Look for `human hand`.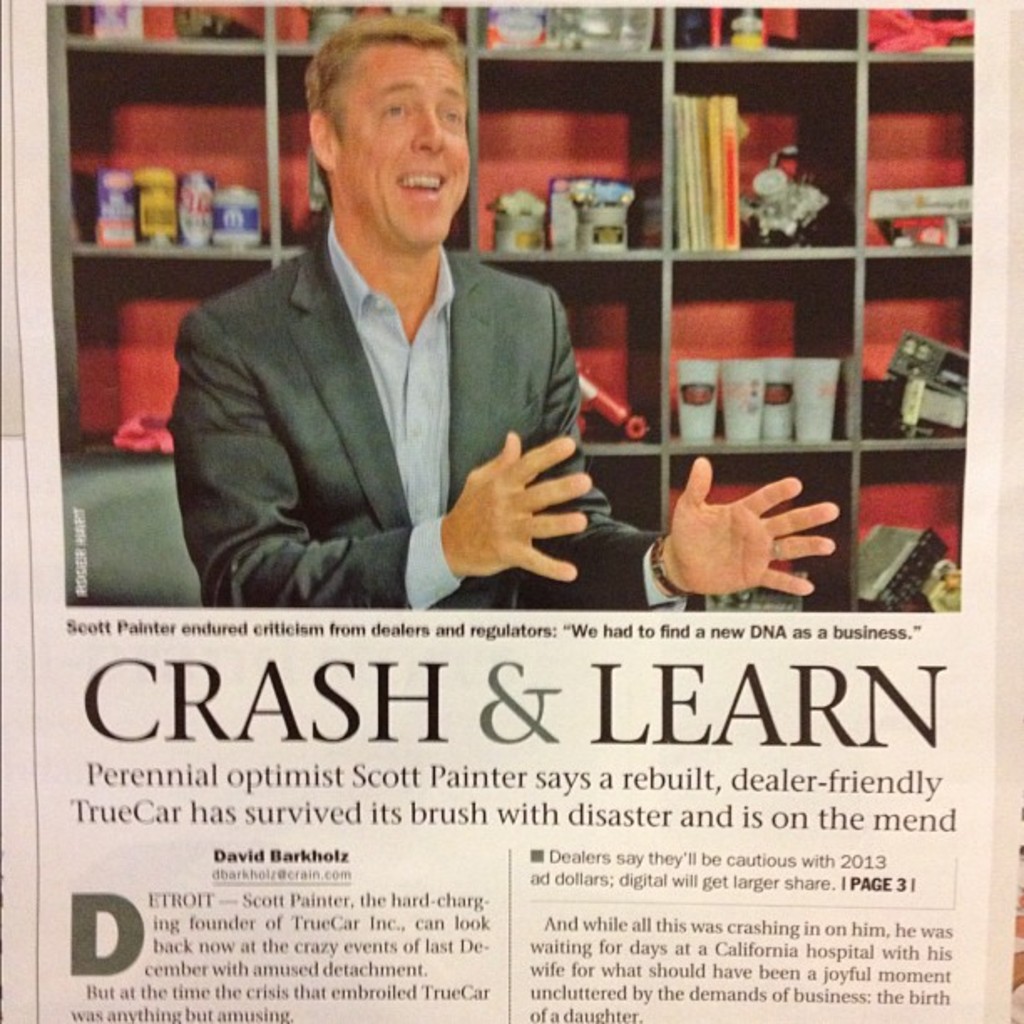
Found: x1=443 y1=425 x2=596 y2=582.
